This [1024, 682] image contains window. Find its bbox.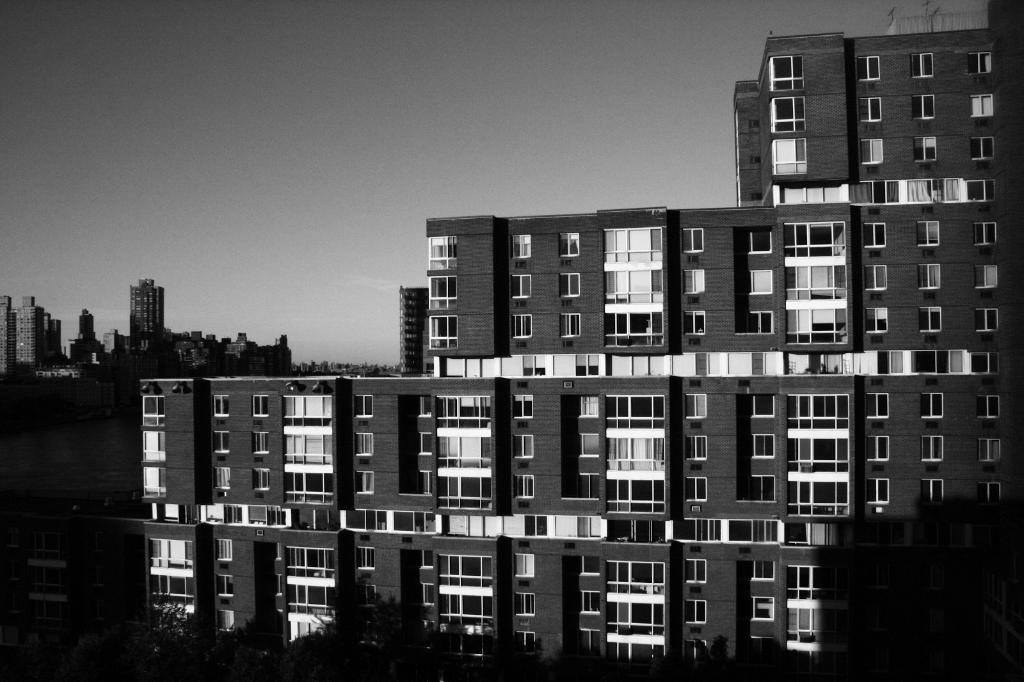
x1=142, y1=395, x2=163, y2=425.
